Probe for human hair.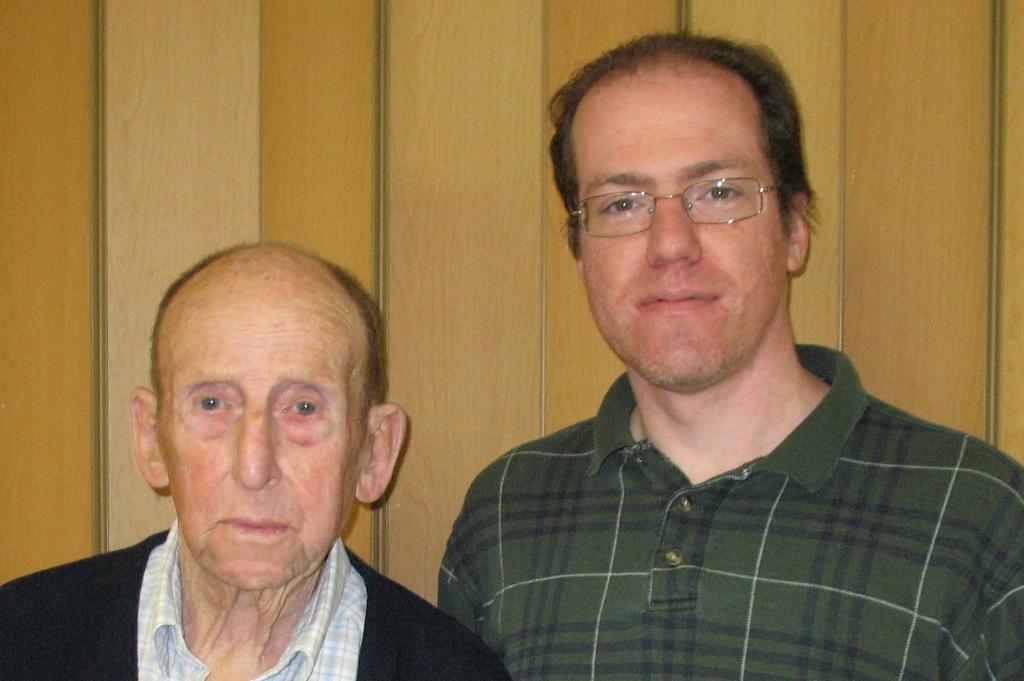
Probe result: box(150, 244, 390, 408).
